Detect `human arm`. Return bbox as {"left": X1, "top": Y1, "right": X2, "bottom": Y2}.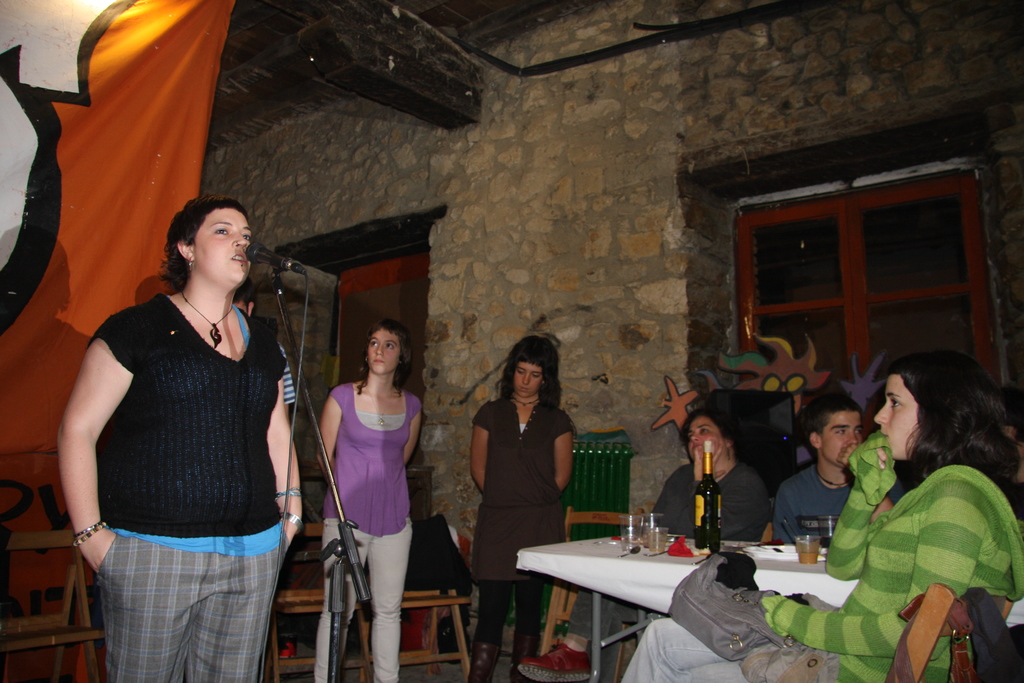
{"left": 255, "top": 297, "right": 310, "bottom": 558}.
